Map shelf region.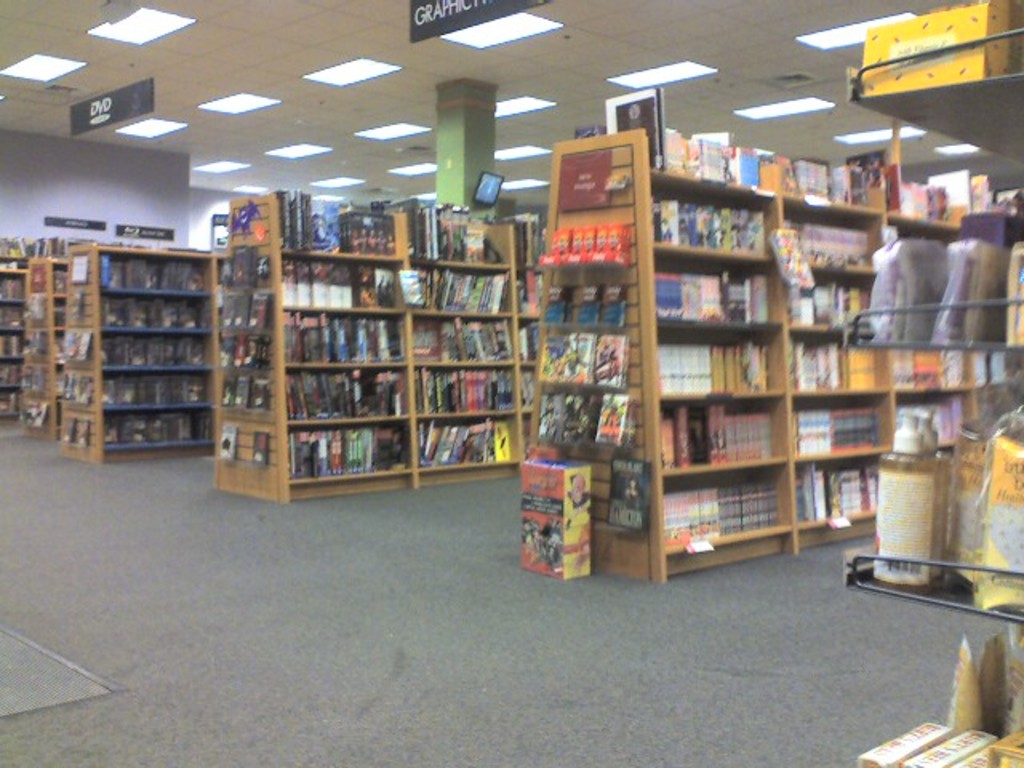
Mapped to l=210, t=203, r=550, b=499.
